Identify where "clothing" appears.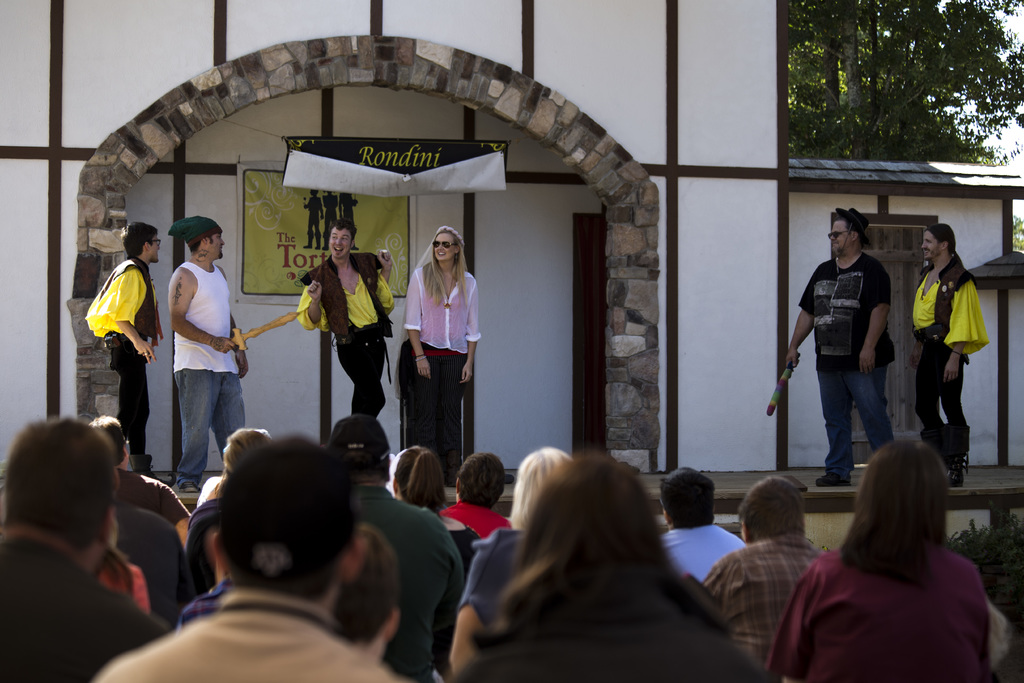
Appears at x1=480, y1=557, x2=765, y2=680.
